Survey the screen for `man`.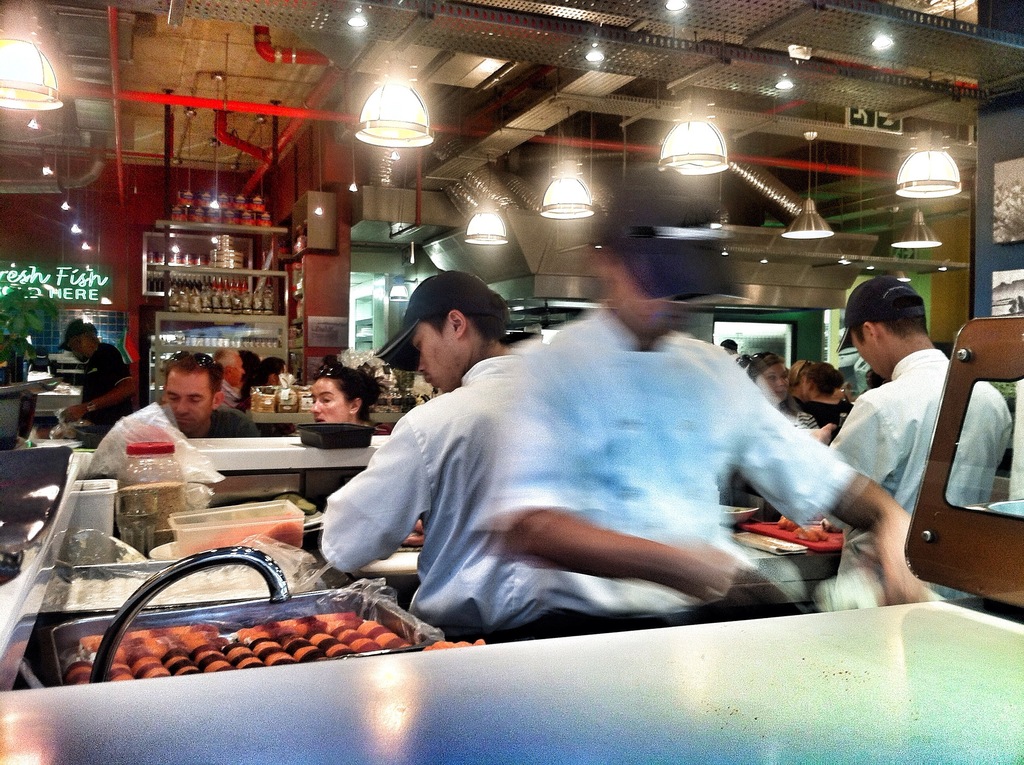
Survey found: left=317, top=268, right=587, bottom=645.
